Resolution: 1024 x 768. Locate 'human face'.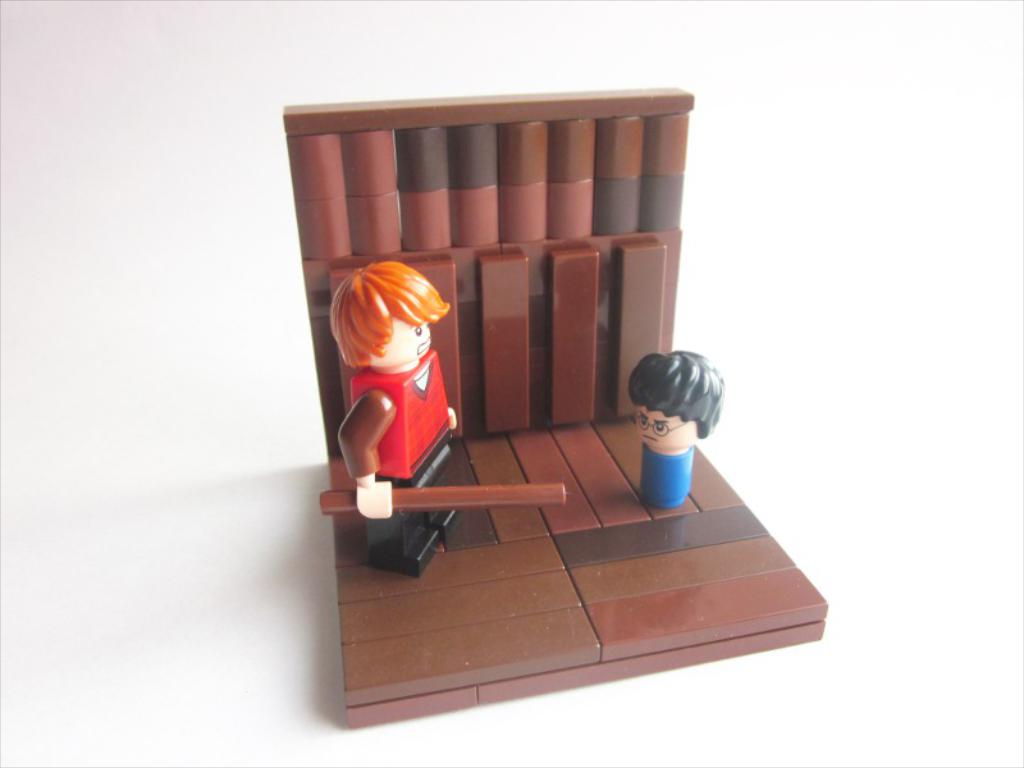
380, 321, 431, 364.
